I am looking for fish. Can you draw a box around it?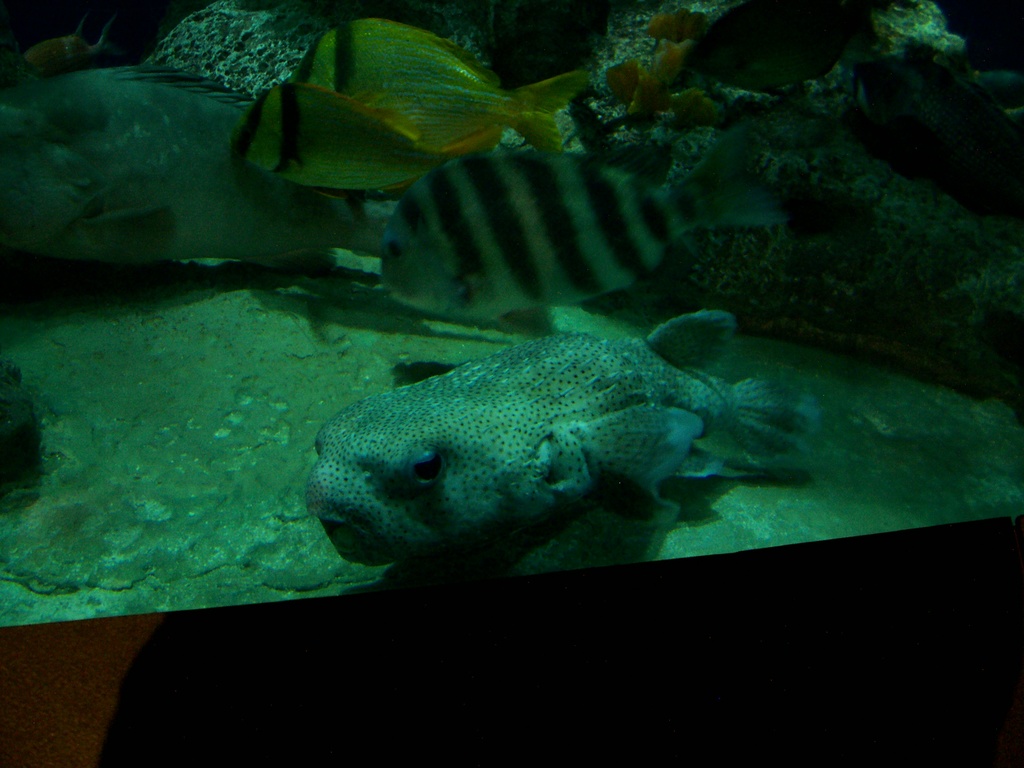
Sure, the bounding box is left=289, top=16, right=593, bottom=144.
